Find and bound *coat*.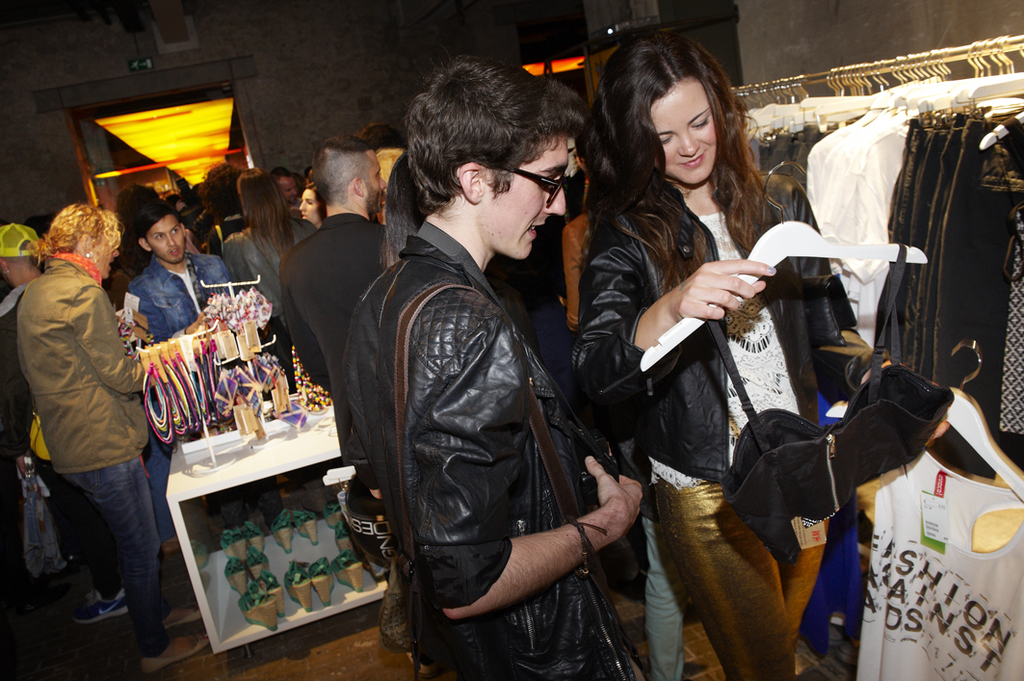
Bound: [left=280, top=219, right=397, bottom=462].
